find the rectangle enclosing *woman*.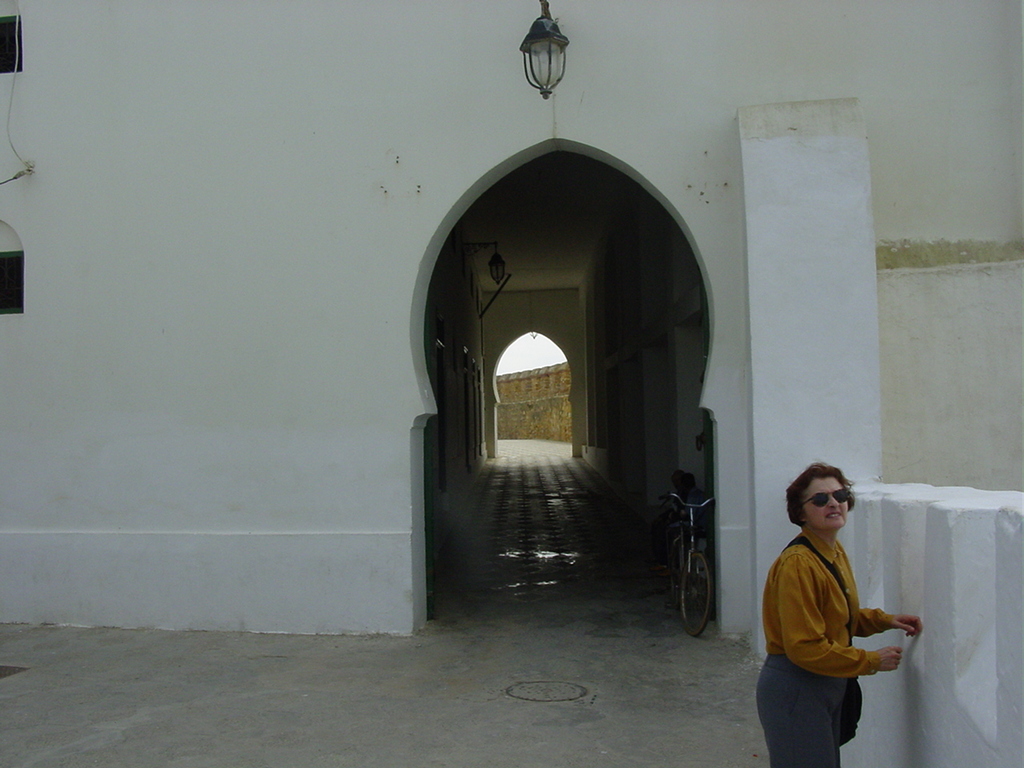
detection(758, 462, 923, 767).
